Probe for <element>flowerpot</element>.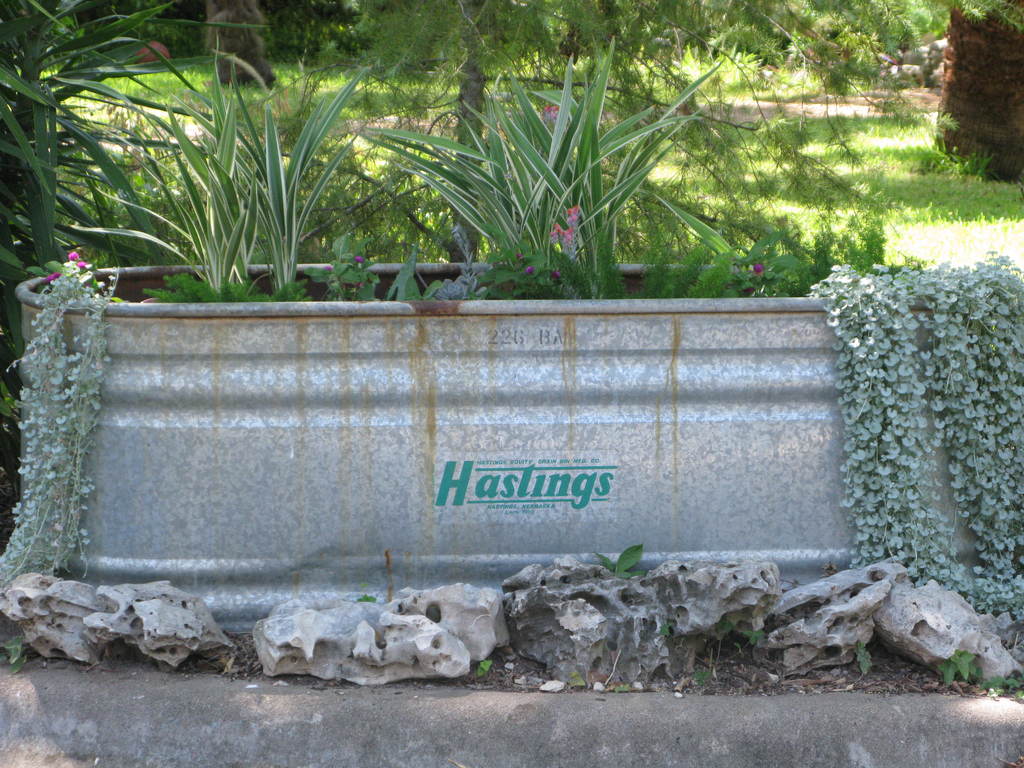
Probe result: <region>13, 262, 1006, 634</region>.
